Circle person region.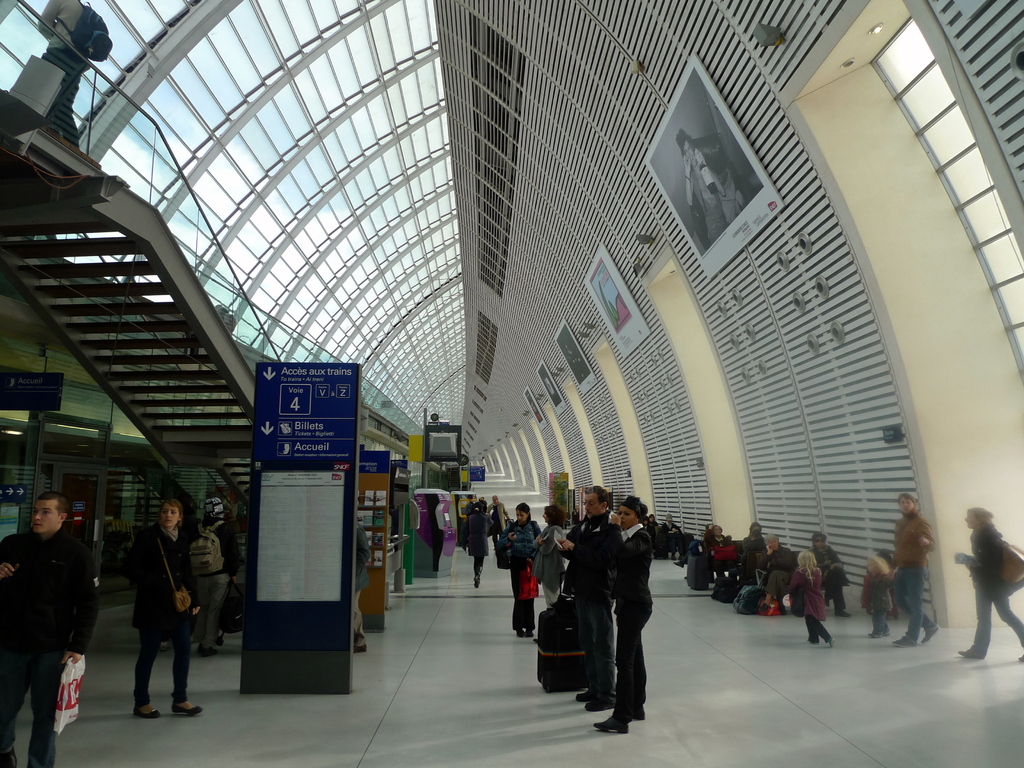
Region: [554, 486, 625, 713].
